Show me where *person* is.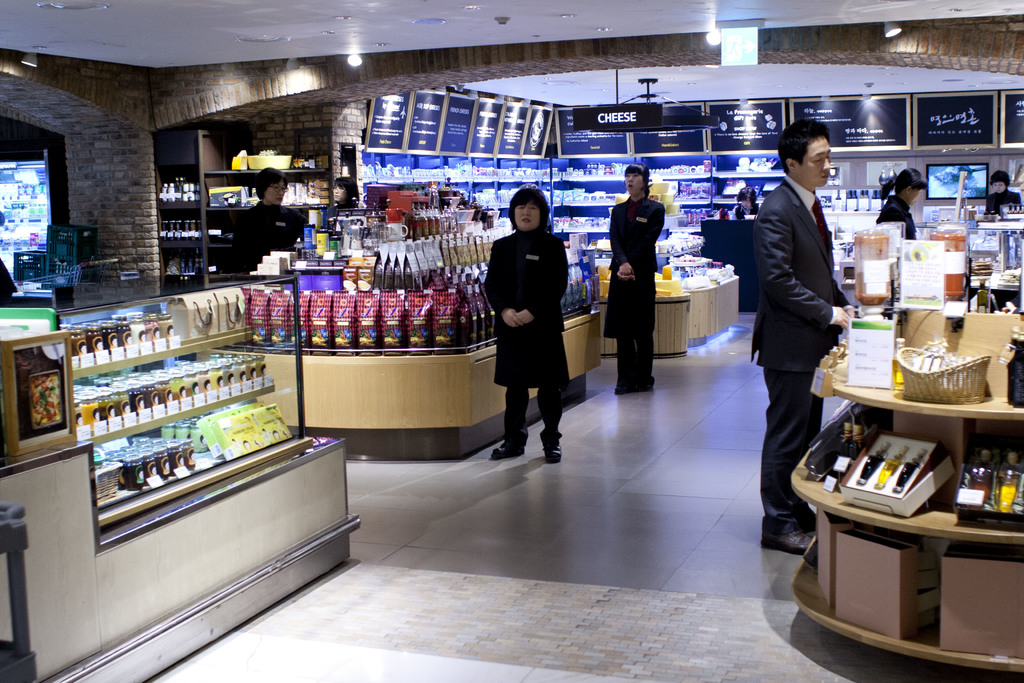
*person* is at BBox(883, 169, 929, 238).
